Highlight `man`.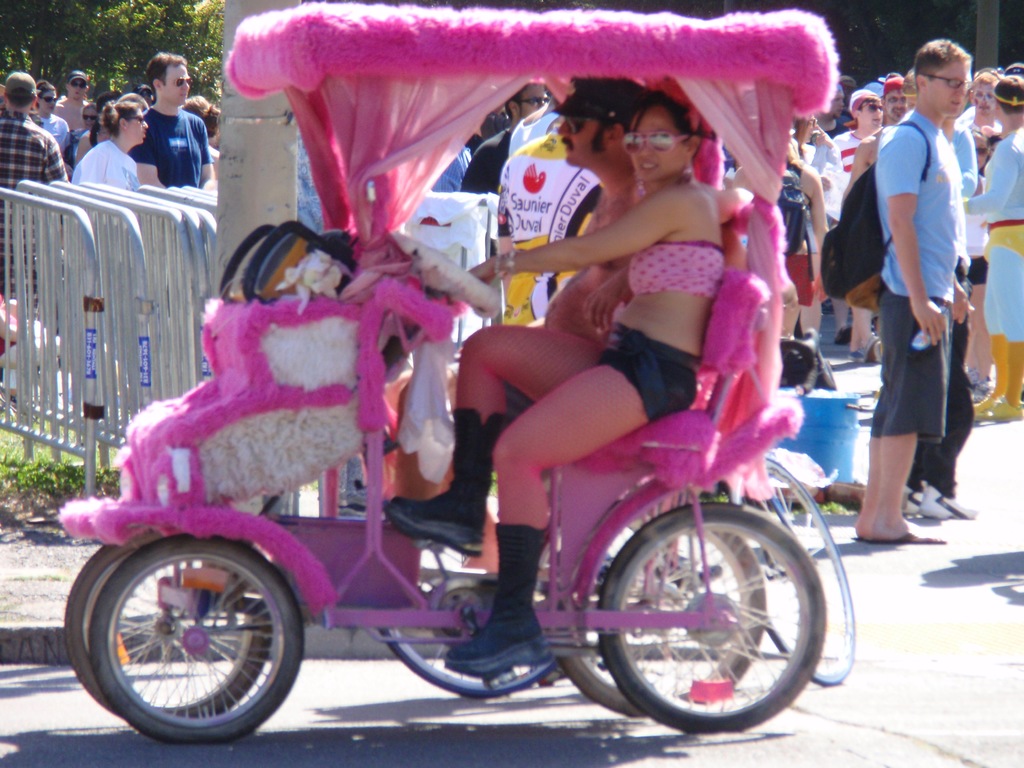
Highlighted region: 459 81 550 198.
